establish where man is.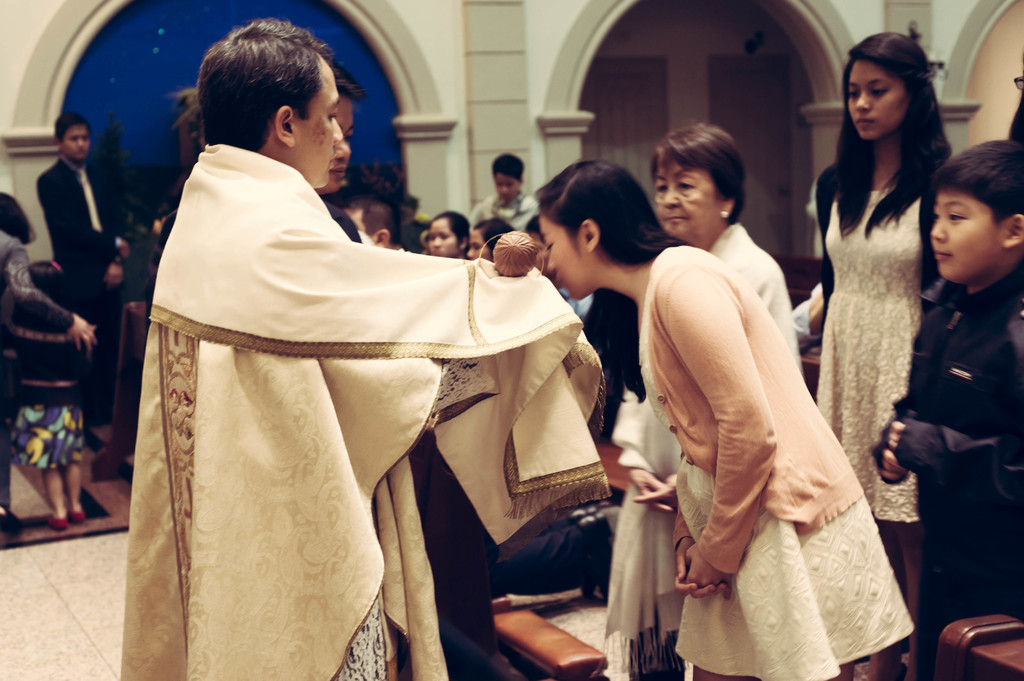
Established at [x1=316, y1=56, x2=369, y2=246].
